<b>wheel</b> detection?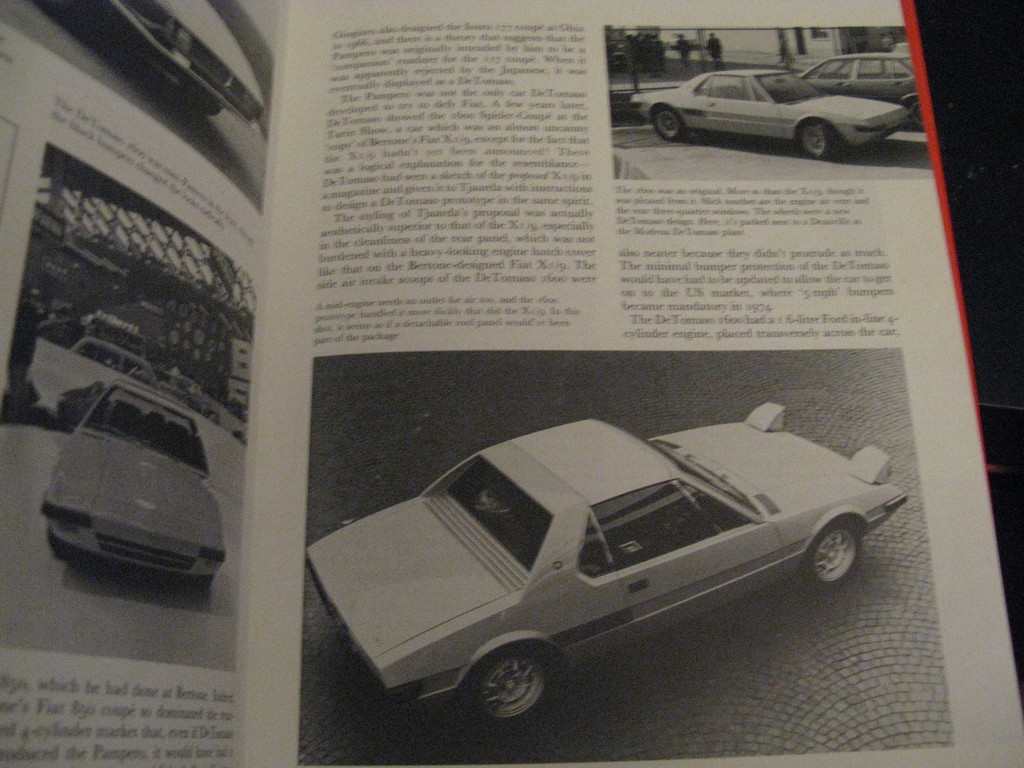
[47,529,82,563]
